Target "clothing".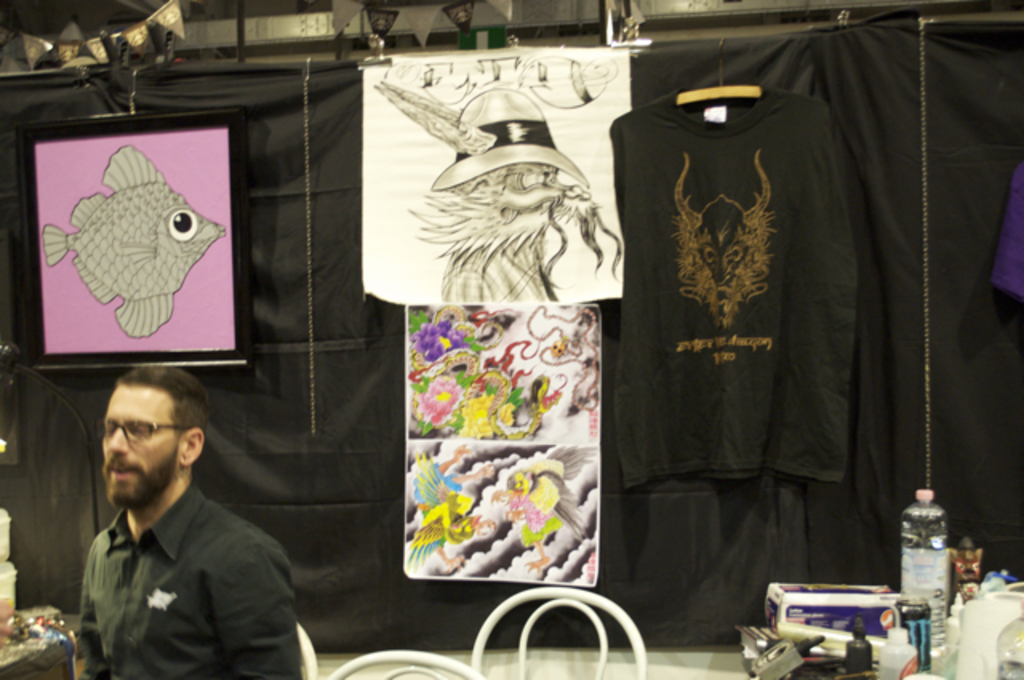
Target region: (614,45,912,582).
